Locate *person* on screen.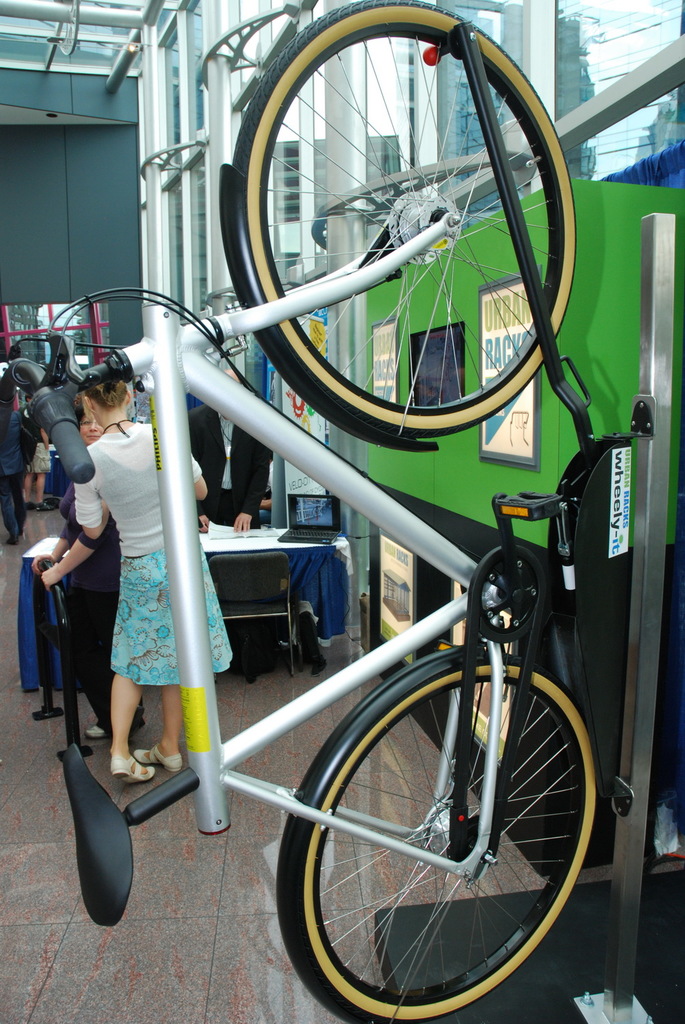
On screen at x1=29 y1=399 x2=147 y2=741.
